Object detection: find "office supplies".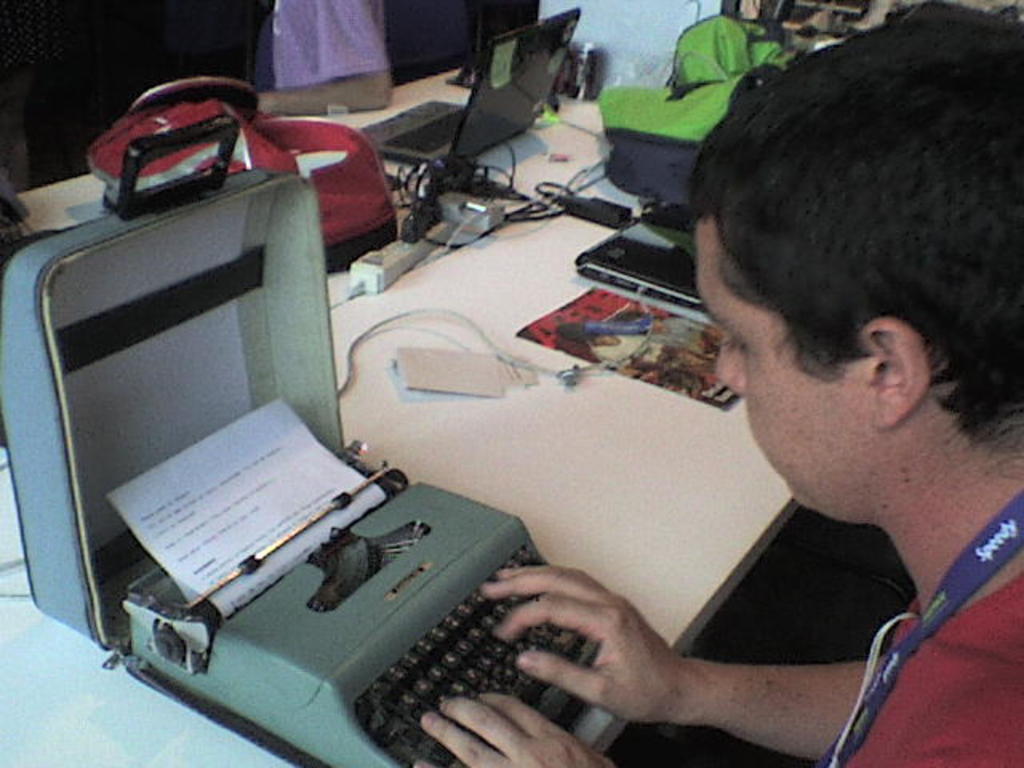
410,150,506,240.
